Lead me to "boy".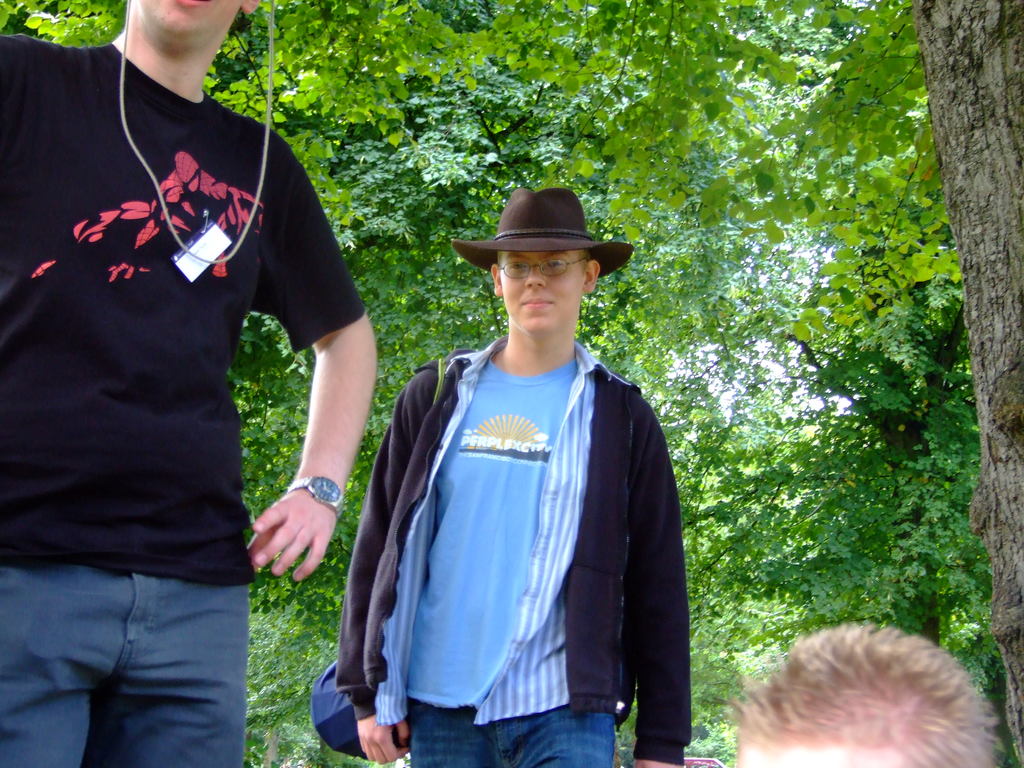
Lead to <region>729, 623, 1001, 767</region>.
